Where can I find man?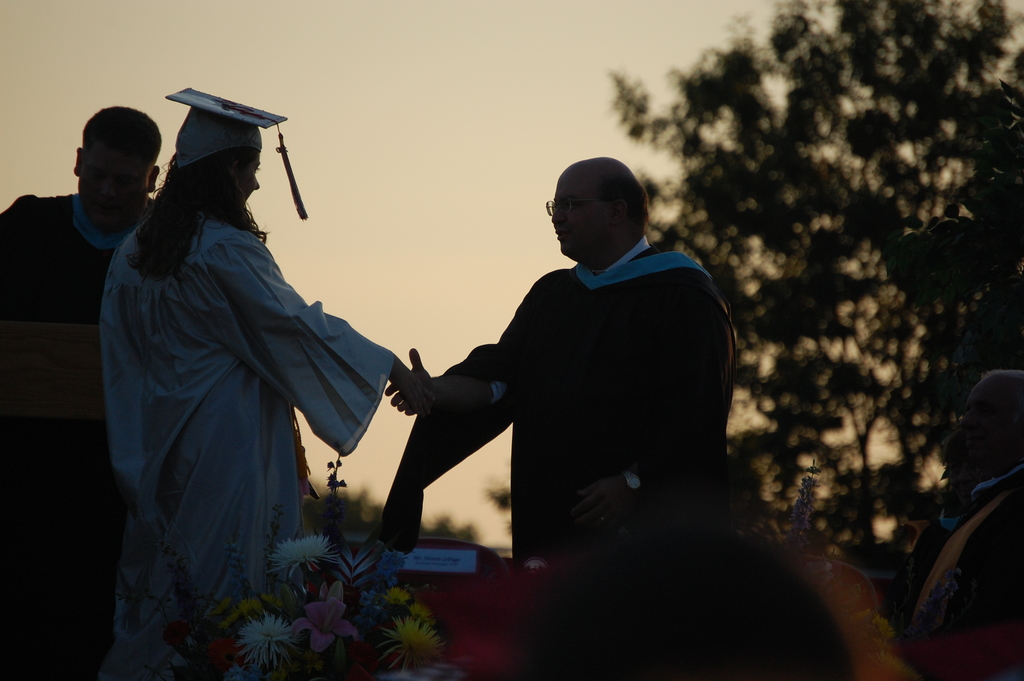
You can find it at crop(0, 104, 163, 680).
